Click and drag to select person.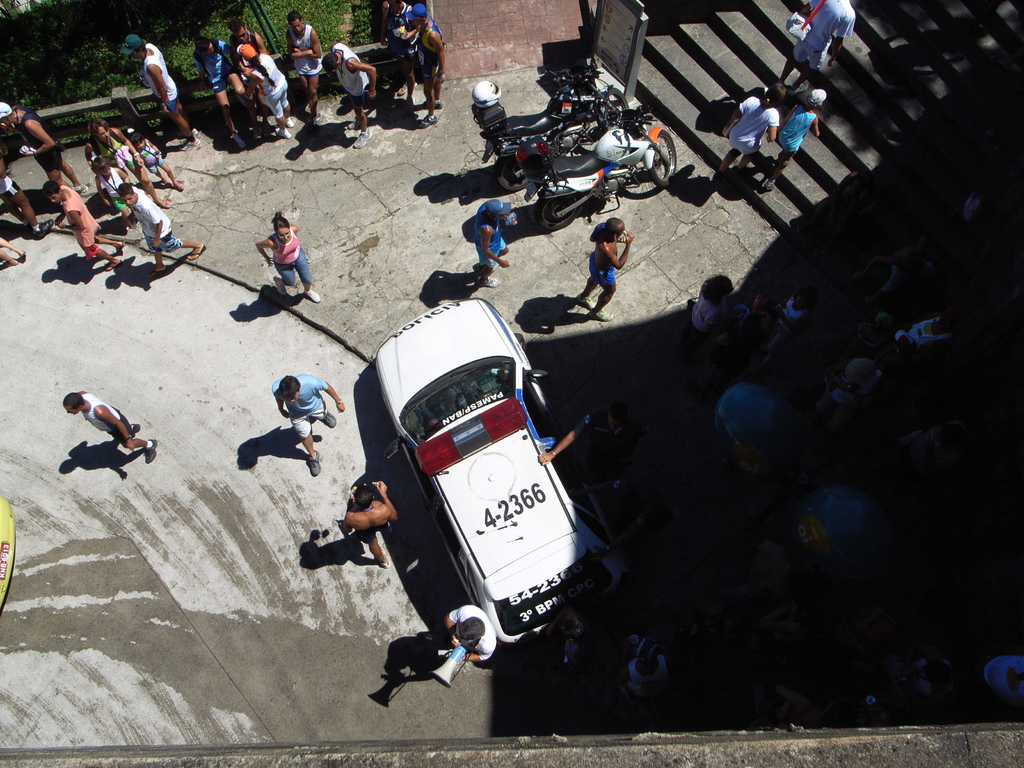
Selection: (286,12,319,125).
